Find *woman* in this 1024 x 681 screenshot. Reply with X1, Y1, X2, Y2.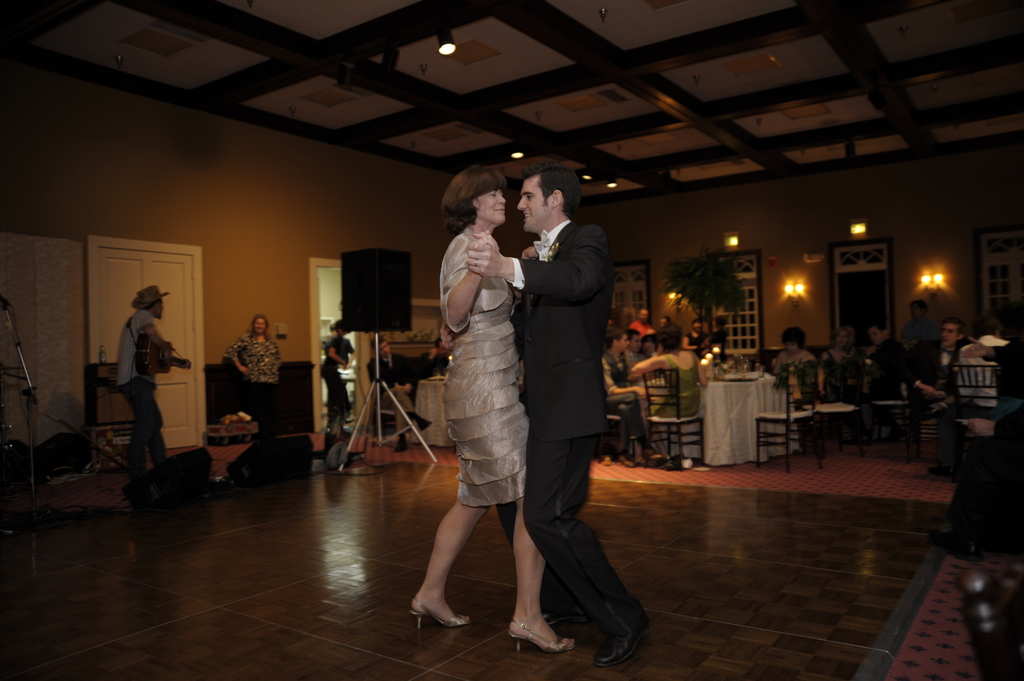
767, 321, 829, 416.
